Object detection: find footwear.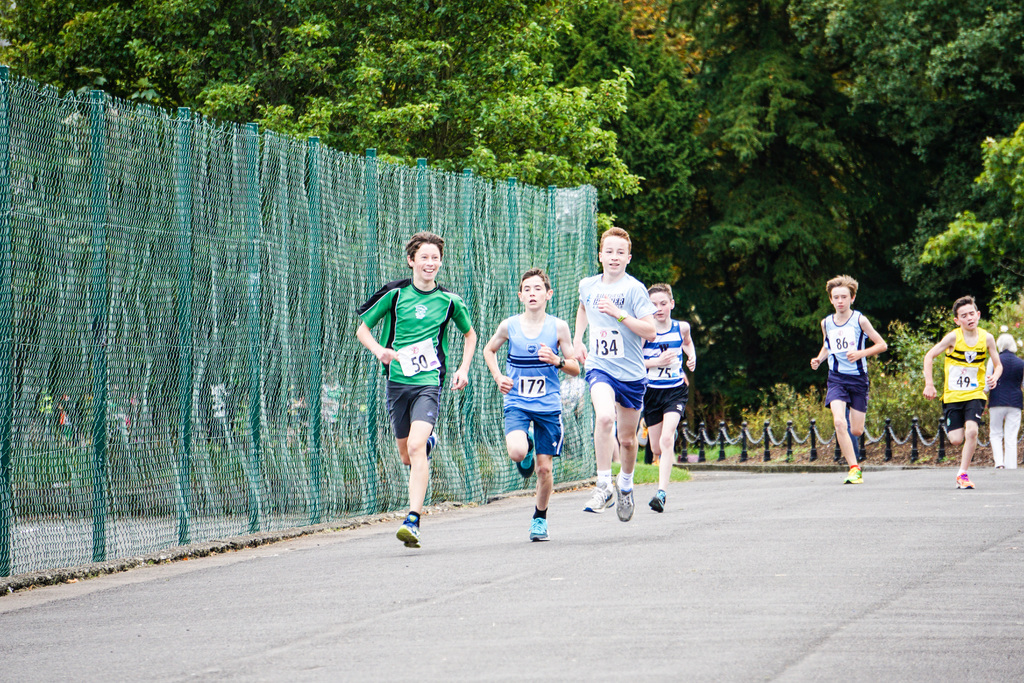
{"x1": 940, "y1": 416, "x2": 947, "y2": 425}.
